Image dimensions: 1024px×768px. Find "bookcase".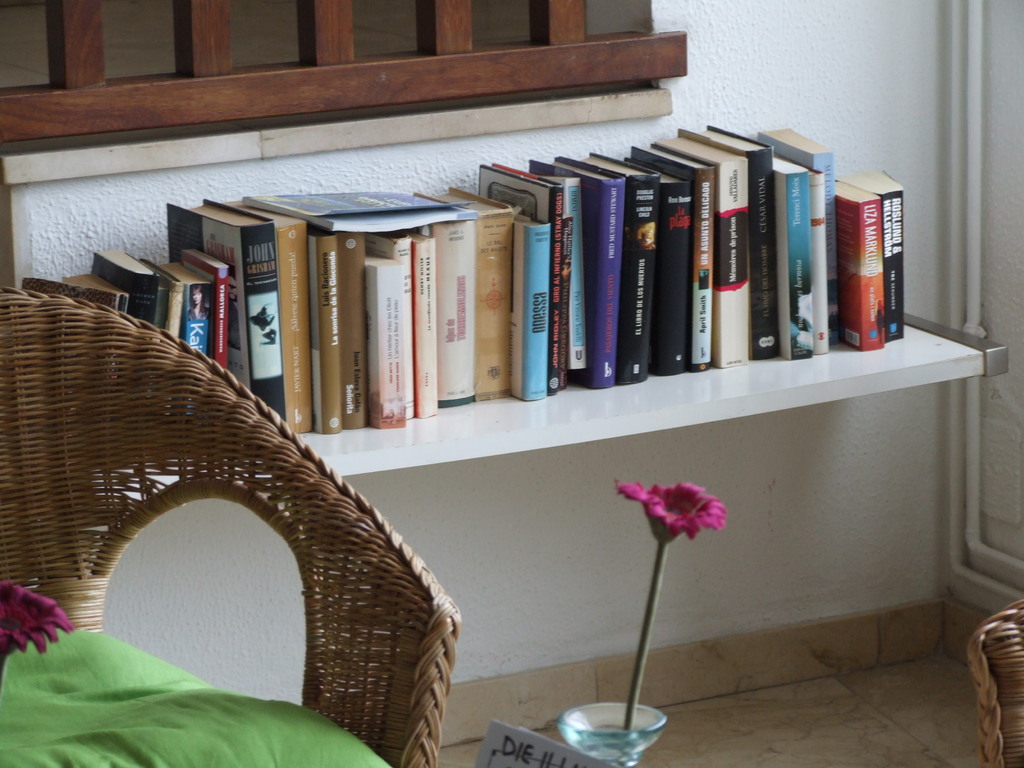
pyautogui.locateOnScreen(169, 117, 940, 455).
